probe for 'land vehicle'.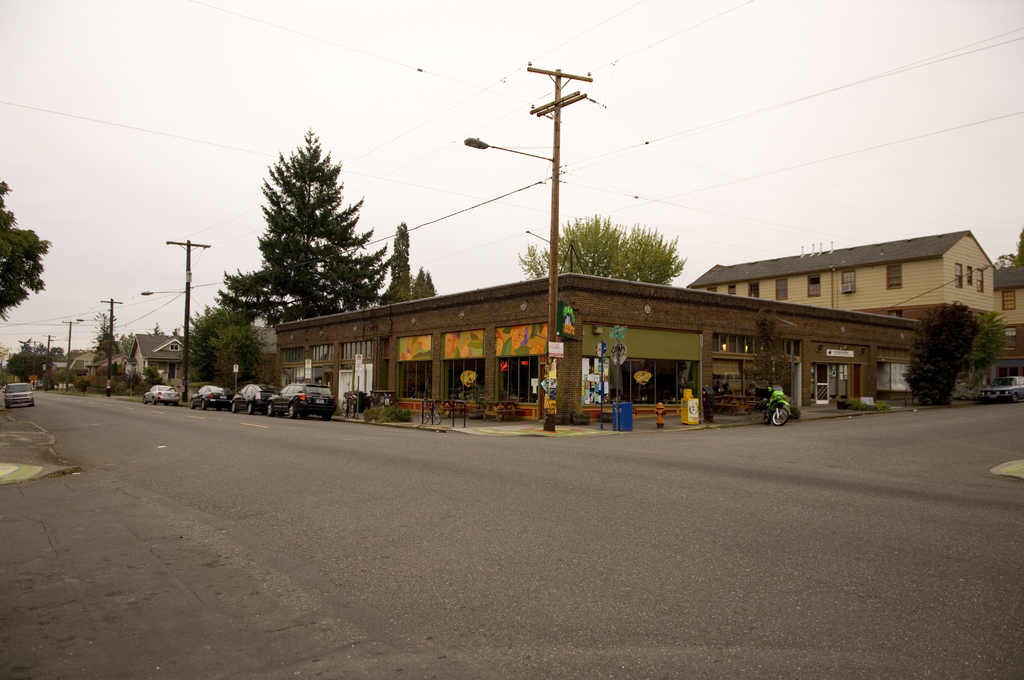
Probe result: [982, 374, 1023, 403].
